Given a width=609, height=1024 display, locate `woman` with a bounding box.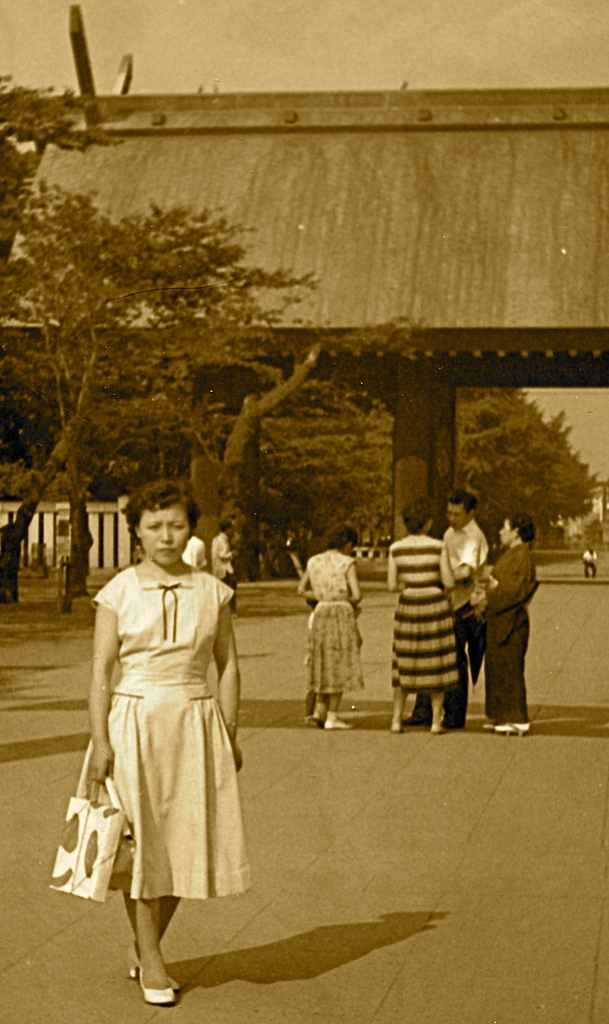
Located: 296/524/365/730.
